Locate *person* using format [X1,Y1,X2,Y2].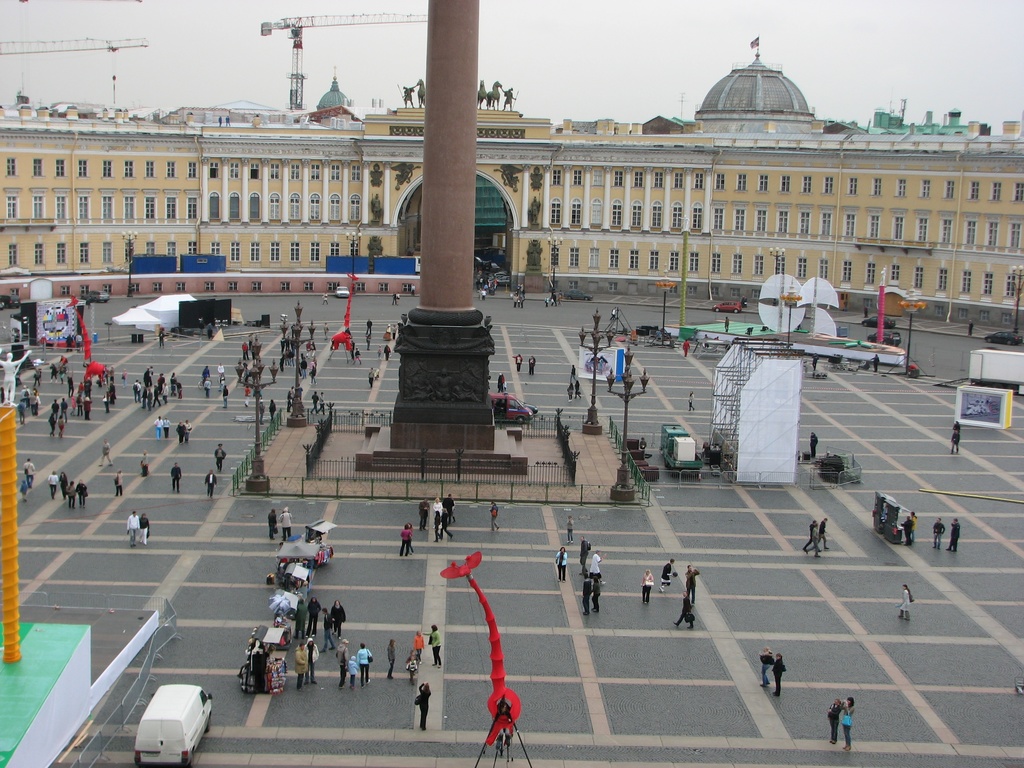
[319,605,338,646].
